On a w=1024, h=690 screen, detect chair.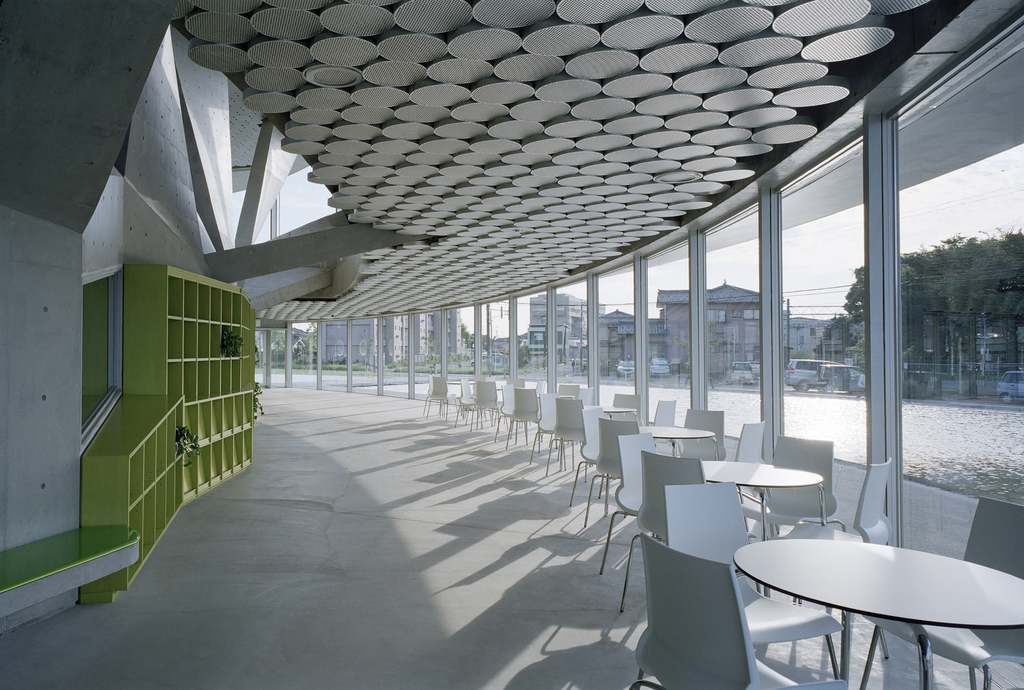
bbox=[628, 532, 847, 689].
